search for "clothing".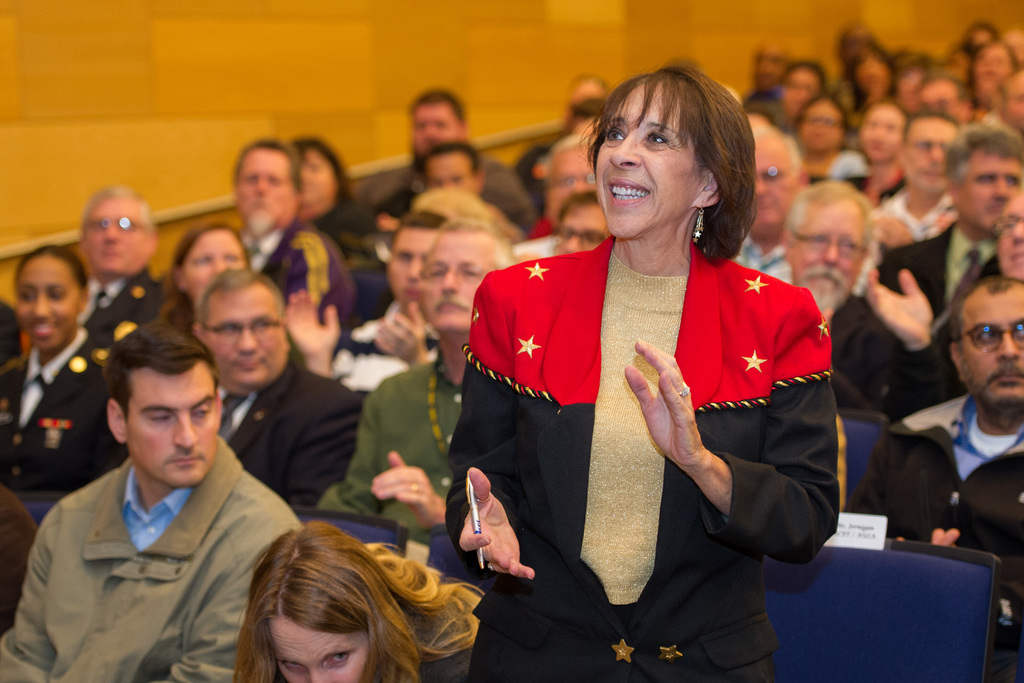
Found at (828,381,1023,618).
